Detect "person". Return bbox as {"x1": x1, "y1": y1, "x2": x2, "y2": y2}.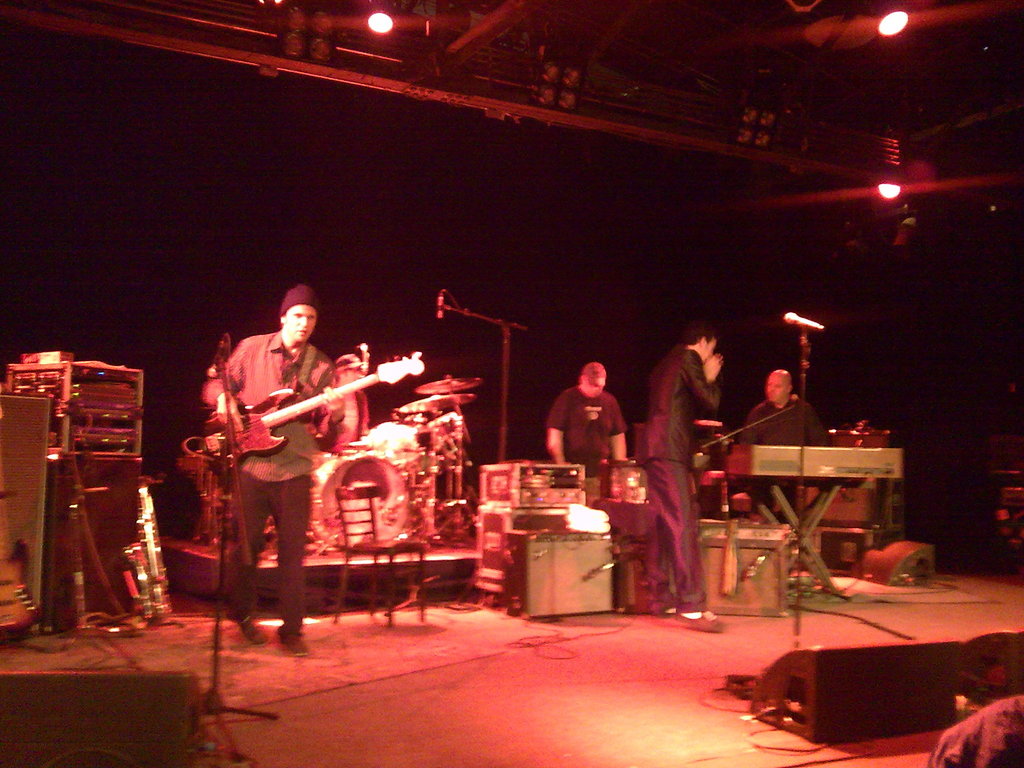
{"x1": 324, "y1": 353, "x2": 371, "y2": 452}.
